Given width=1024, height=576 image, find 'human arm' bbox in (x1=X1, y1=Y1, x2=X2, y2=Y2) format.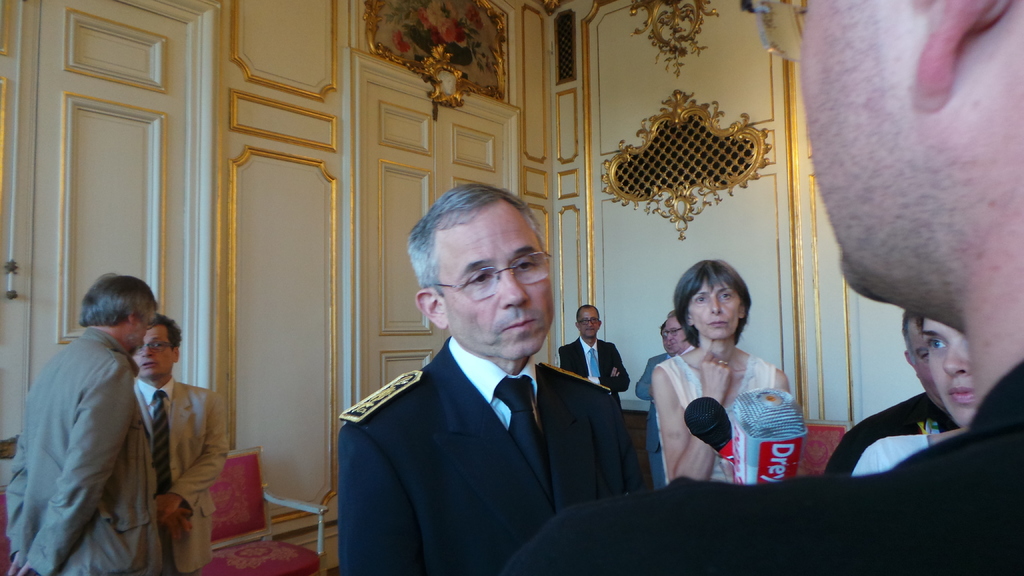
(x1=148, y1=390, x2=232, y2=524).
